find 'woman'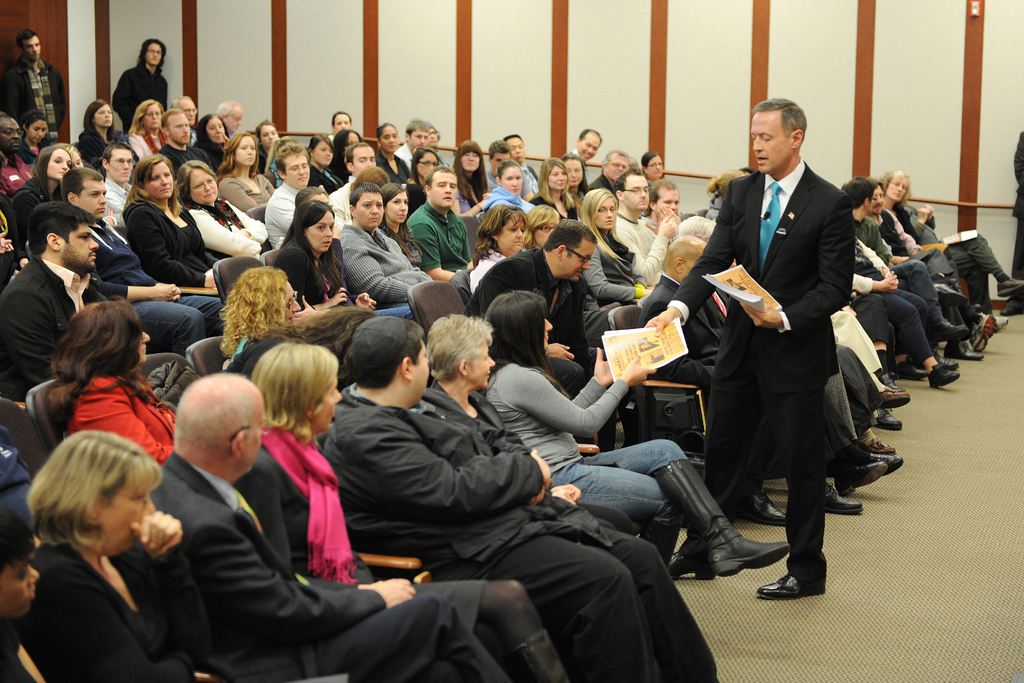
Rect(526, 204, 565, 248)
